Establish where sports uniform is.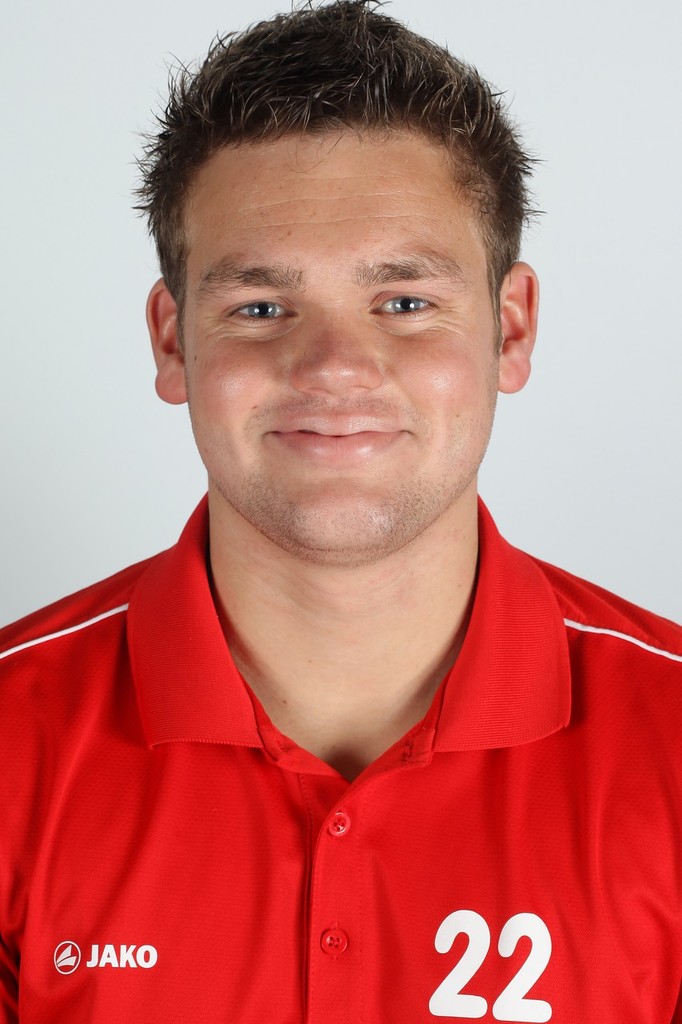
Established at 0:492:681:1023.
